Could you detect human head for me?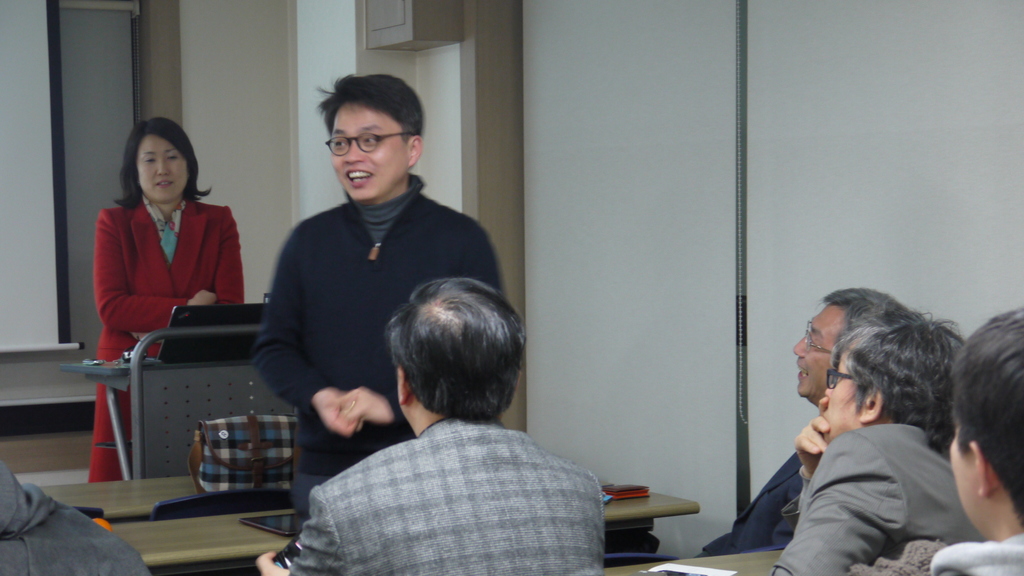
Detection result: <bbox>391, 278, 525, 424</bbox>.
